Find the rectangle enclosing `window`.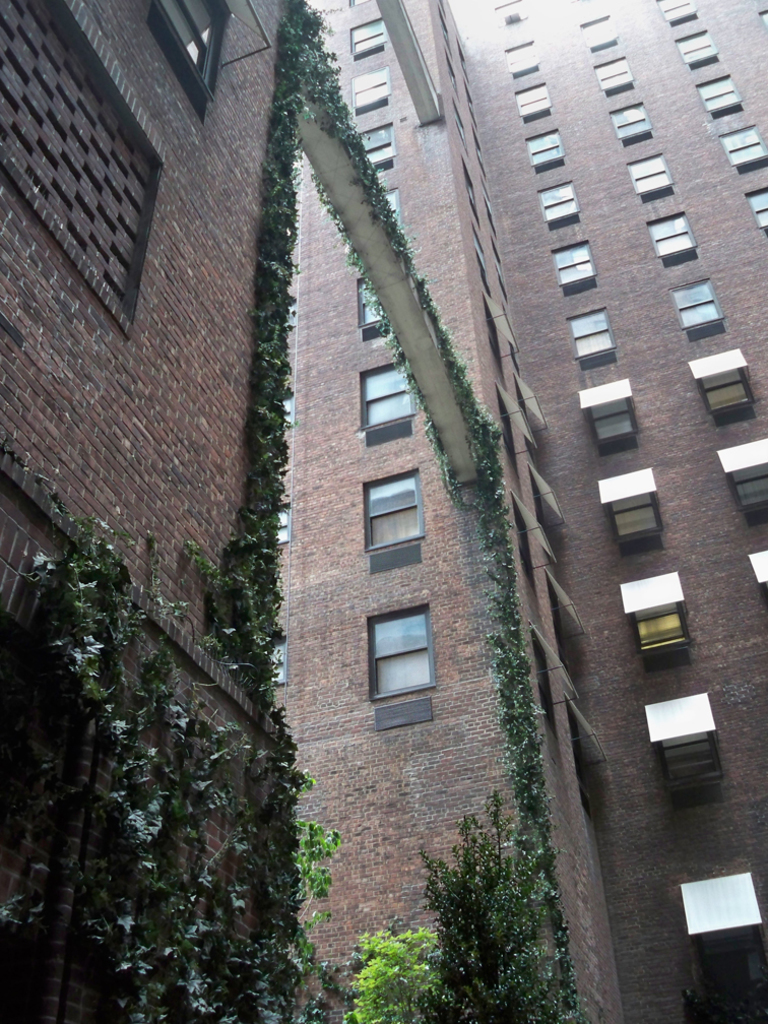
bbox=[384, 187, 400, 227].
